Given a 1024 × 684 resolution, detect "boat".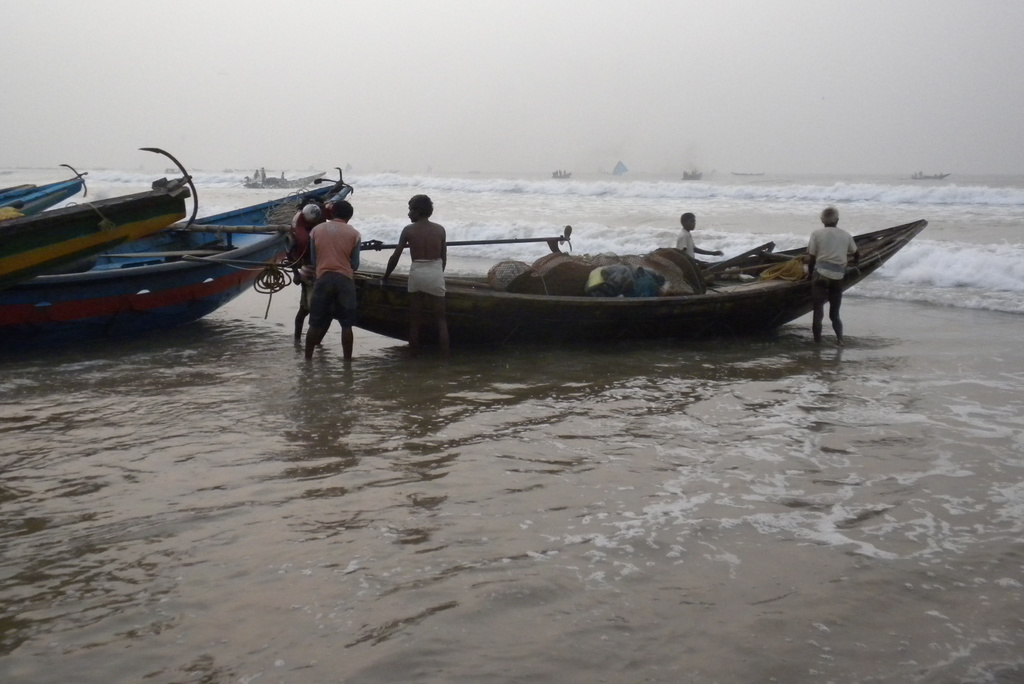
select_region(0, 167, 356, 356).
